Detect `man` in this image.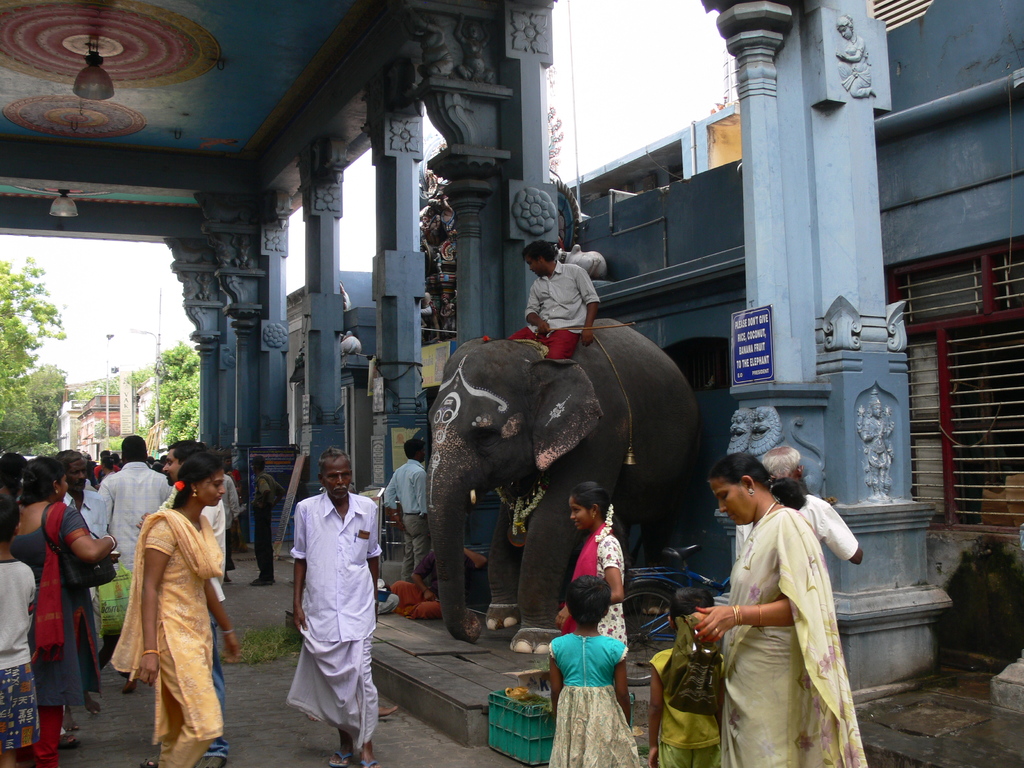
Detection: 248,454,287,586.
